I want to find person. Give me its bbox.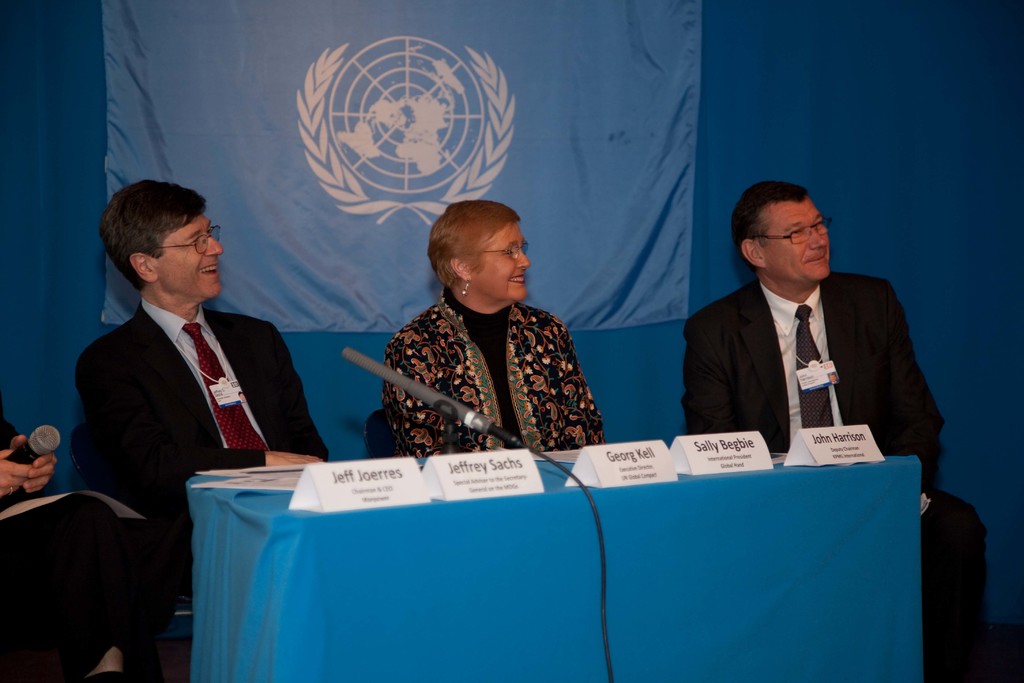
63/179/333/603.
